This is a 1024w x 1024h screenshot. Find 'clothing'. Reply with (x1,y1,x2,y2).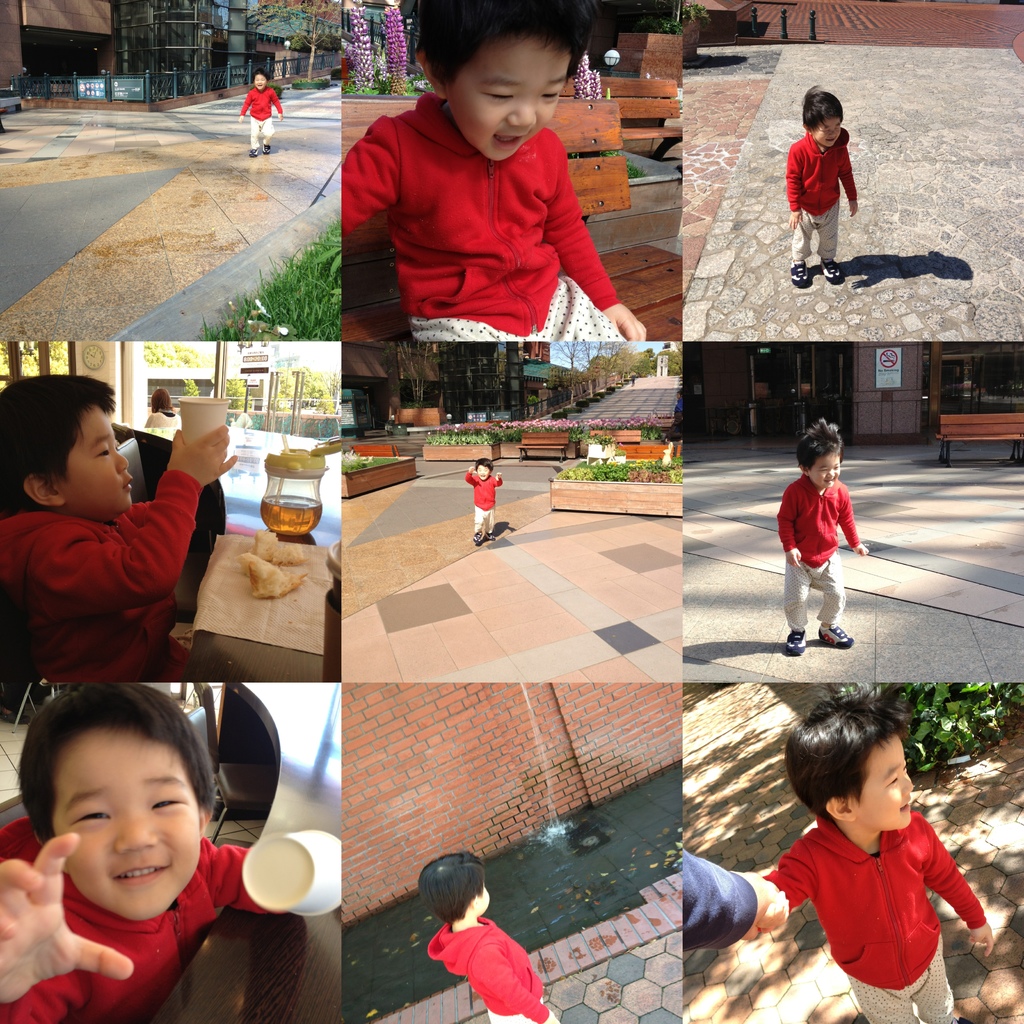
(340,79,659,346).
